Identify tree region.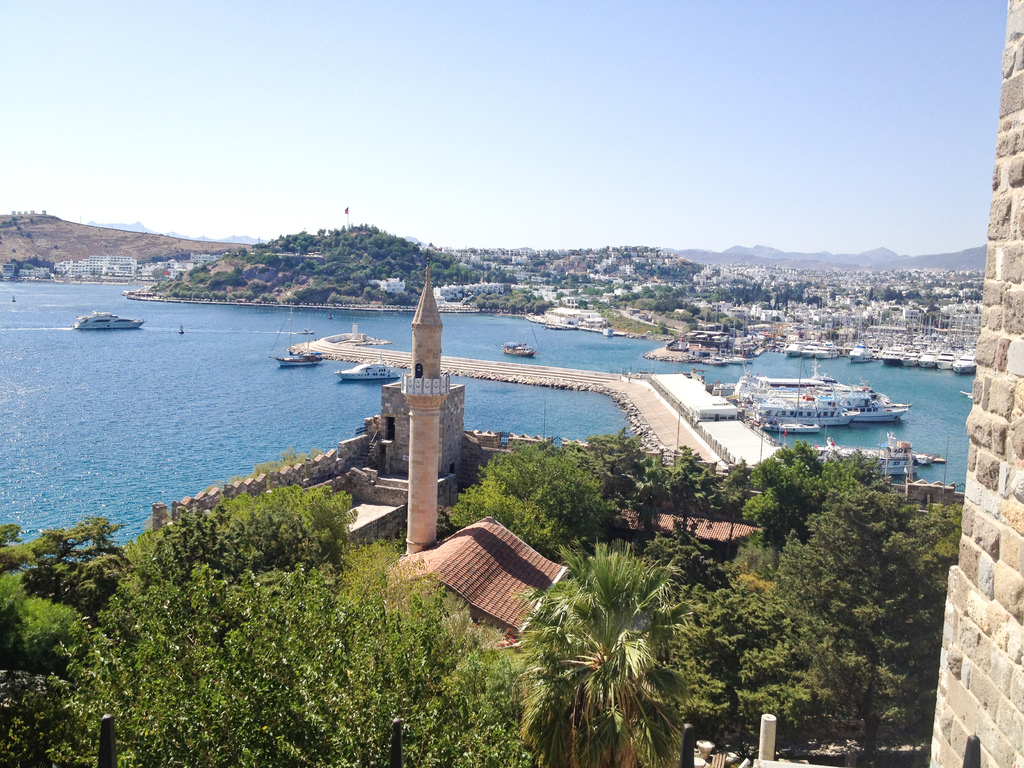
Region: bbox=(641, 532, 730, 589).
